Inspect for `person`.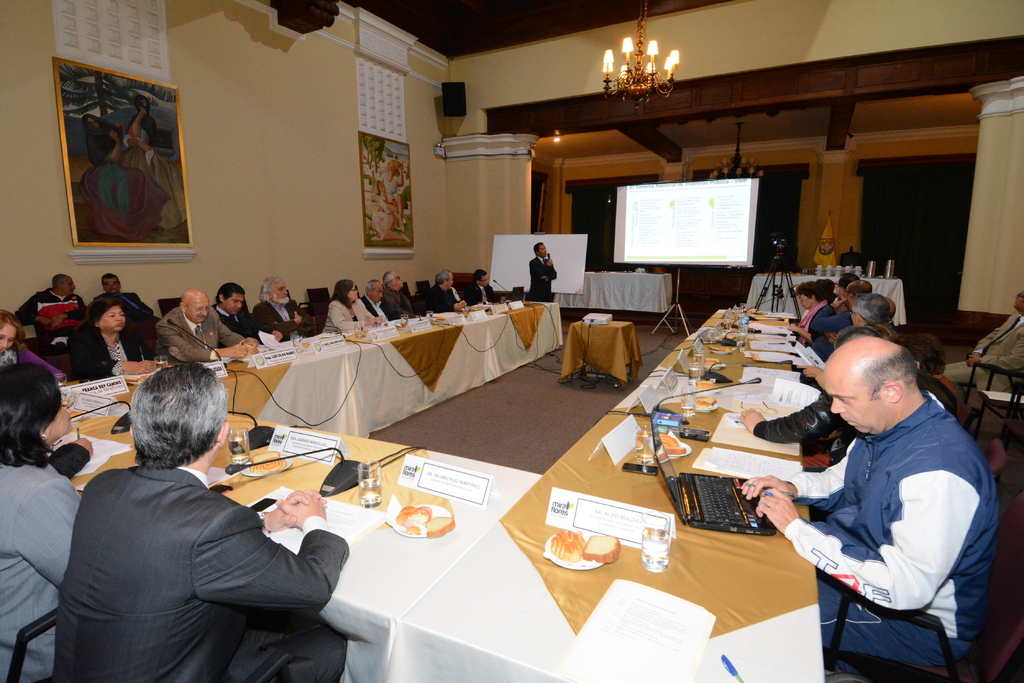
Inspection: 156,284,257,364.
